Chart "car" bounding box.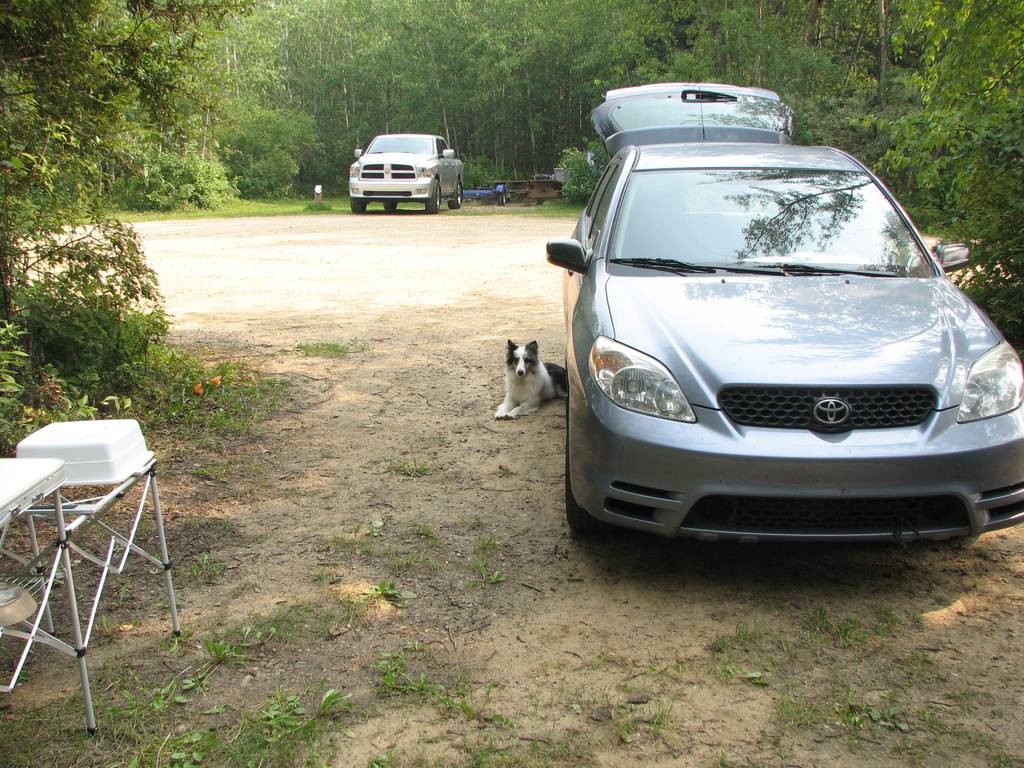
Charted: 537,98,1011,561.
